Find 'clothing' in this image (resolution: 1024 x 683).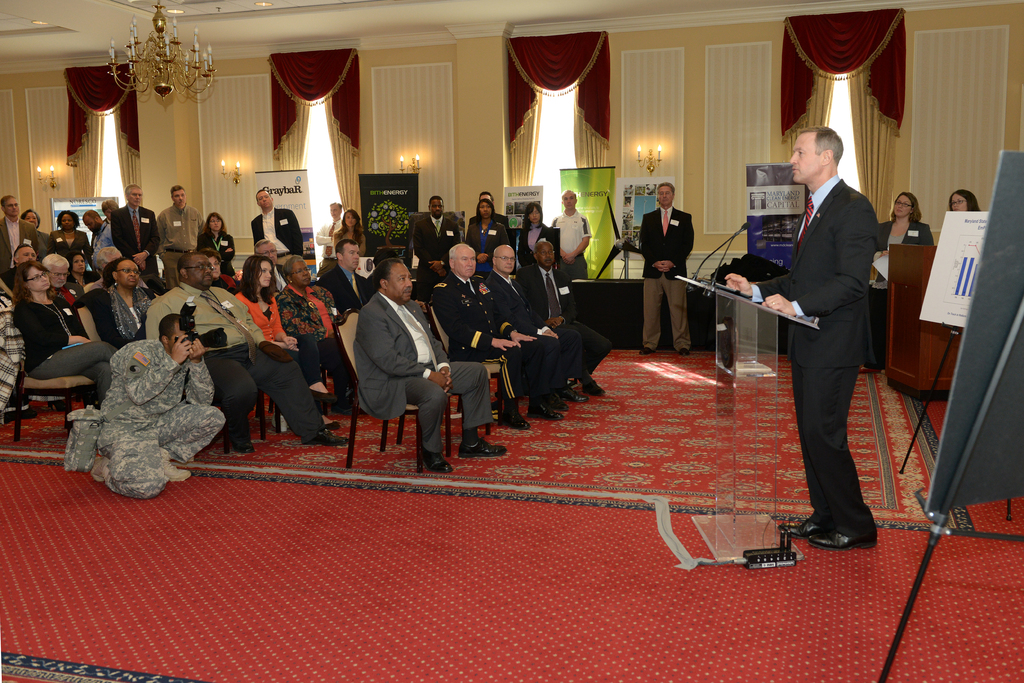
bbox=[333, 275, 376, 318].
